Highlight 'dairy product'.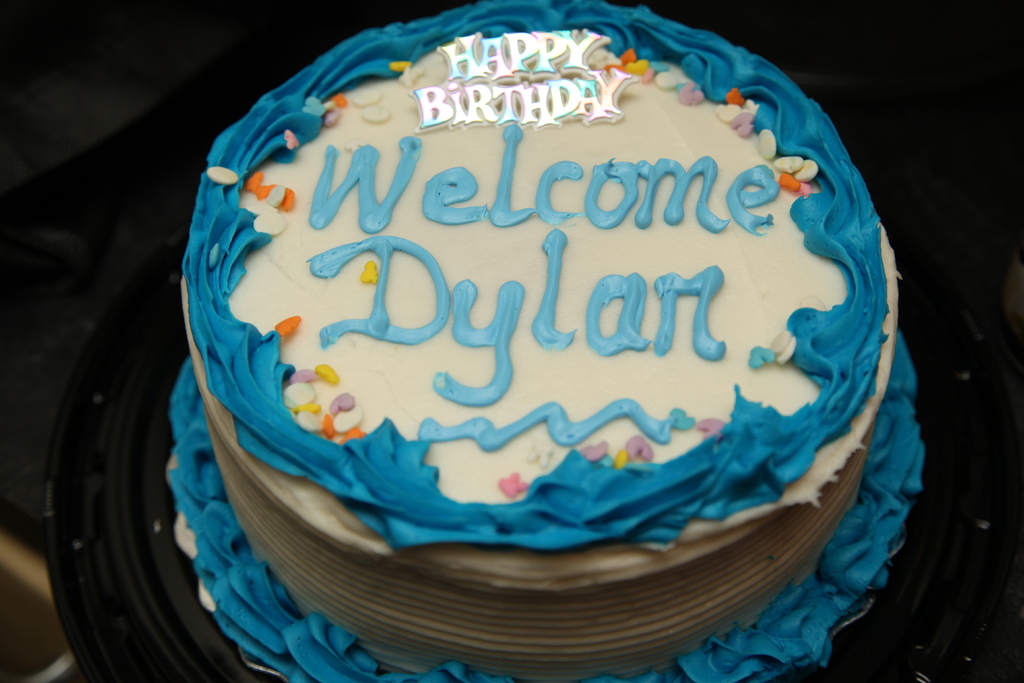
Highlighted region: detection(169, 23, 945, 602).
